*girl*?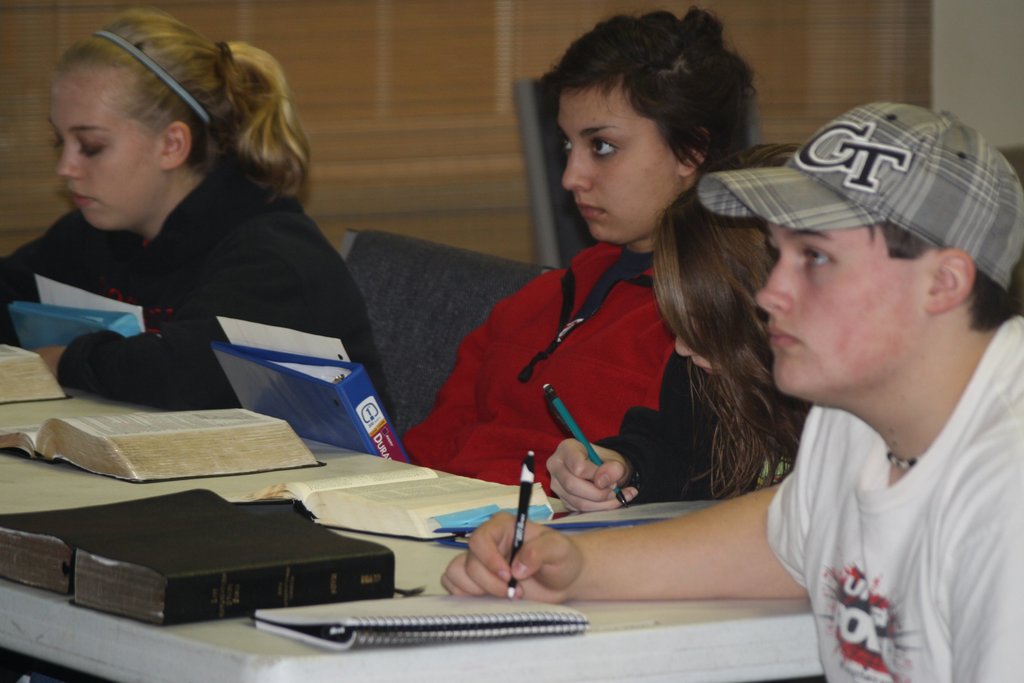
BBox(0, 7, 396, 430)
